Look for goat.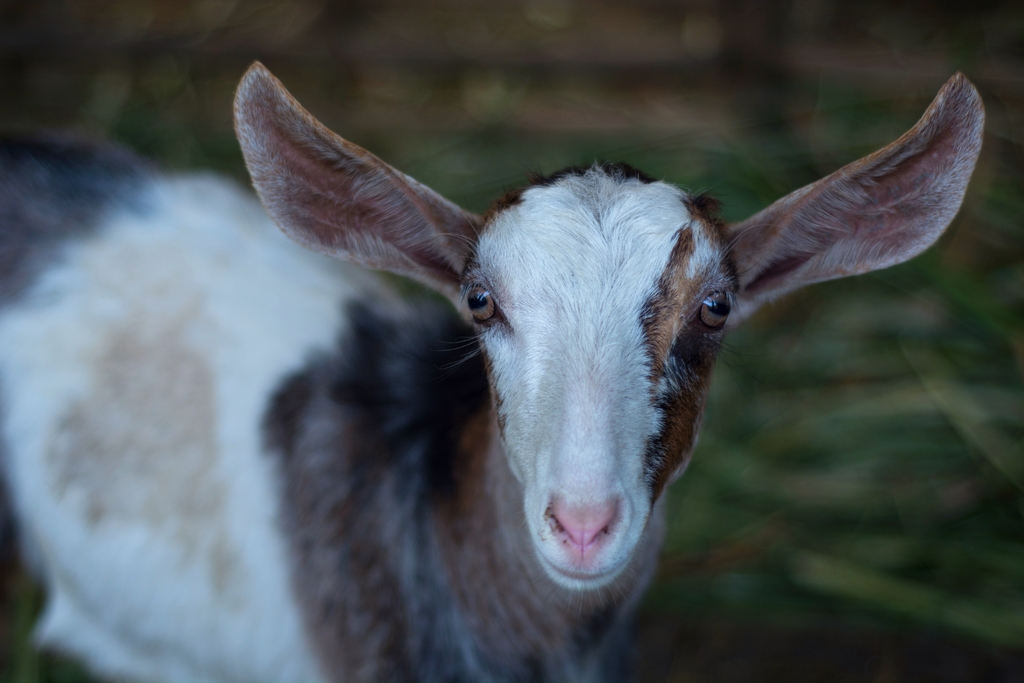
Found: l=0, t=54, r=985, b=678.
